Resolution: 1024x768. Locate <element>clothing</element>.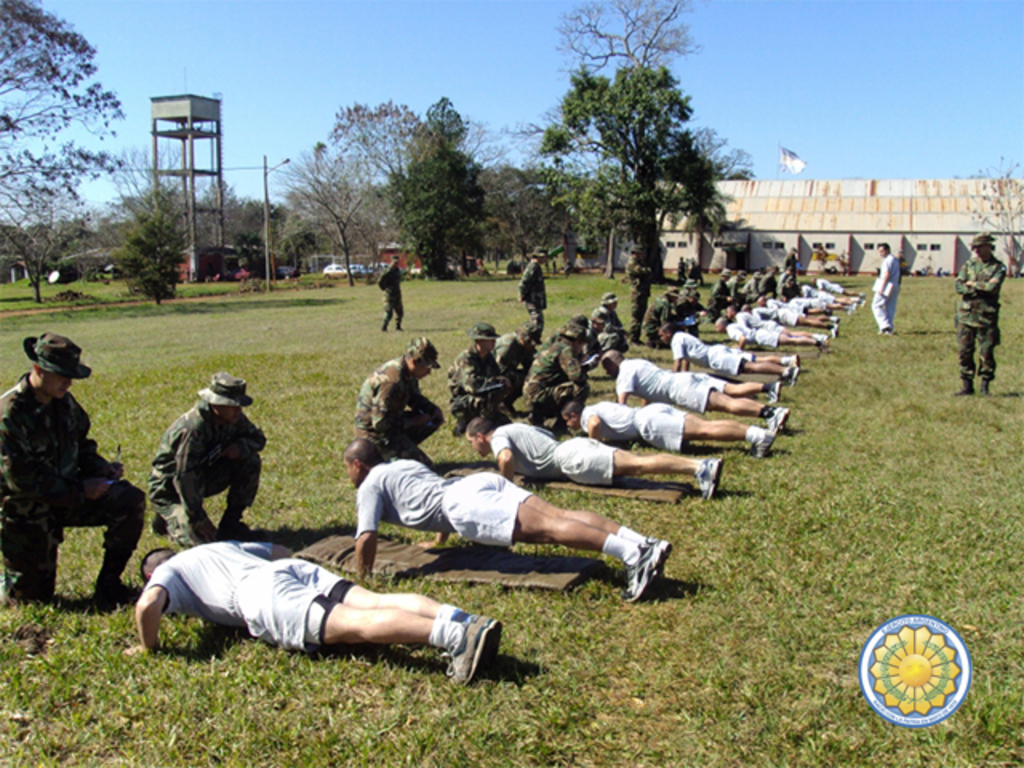
BBox(486, 422, 621, 490).
